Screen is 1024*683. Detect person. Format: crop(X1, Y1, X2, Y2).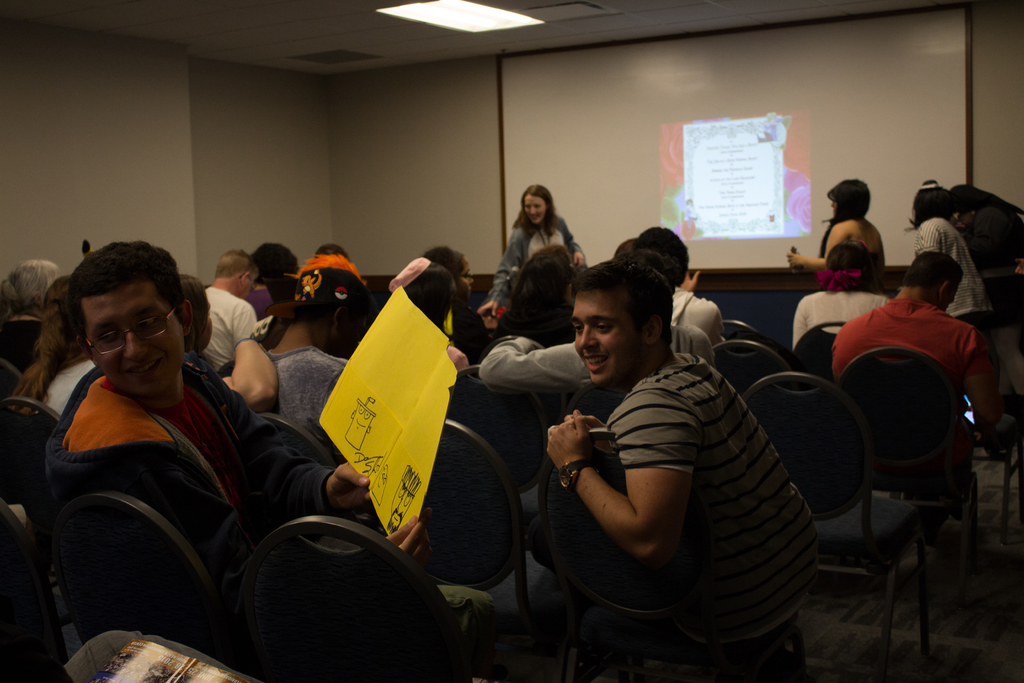
crop(944, 179, 1023, 323).
